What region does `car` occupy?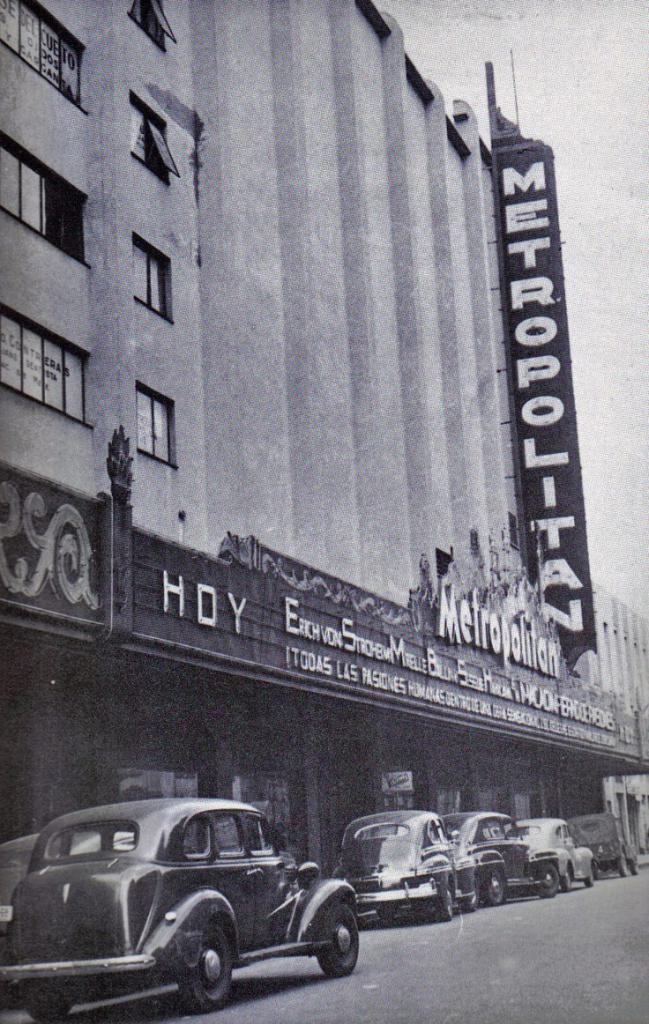
left=0, top=782, right=367, bottom=1023.
